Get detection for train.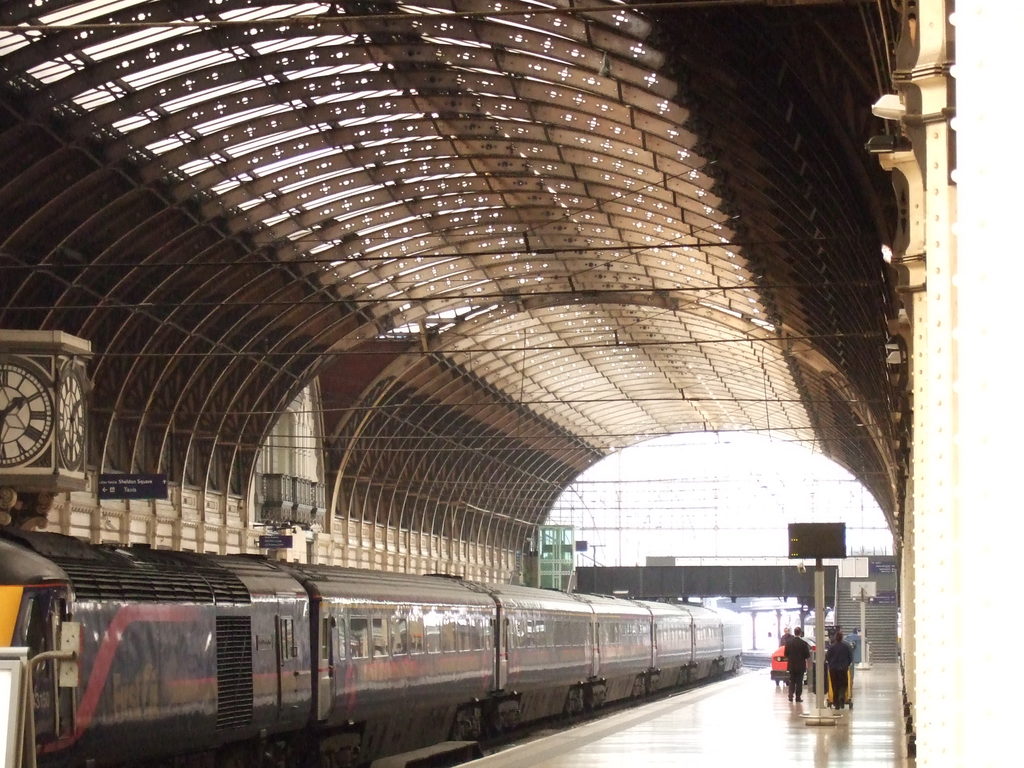
Detection: bbox(0, 531, 739, 767).
